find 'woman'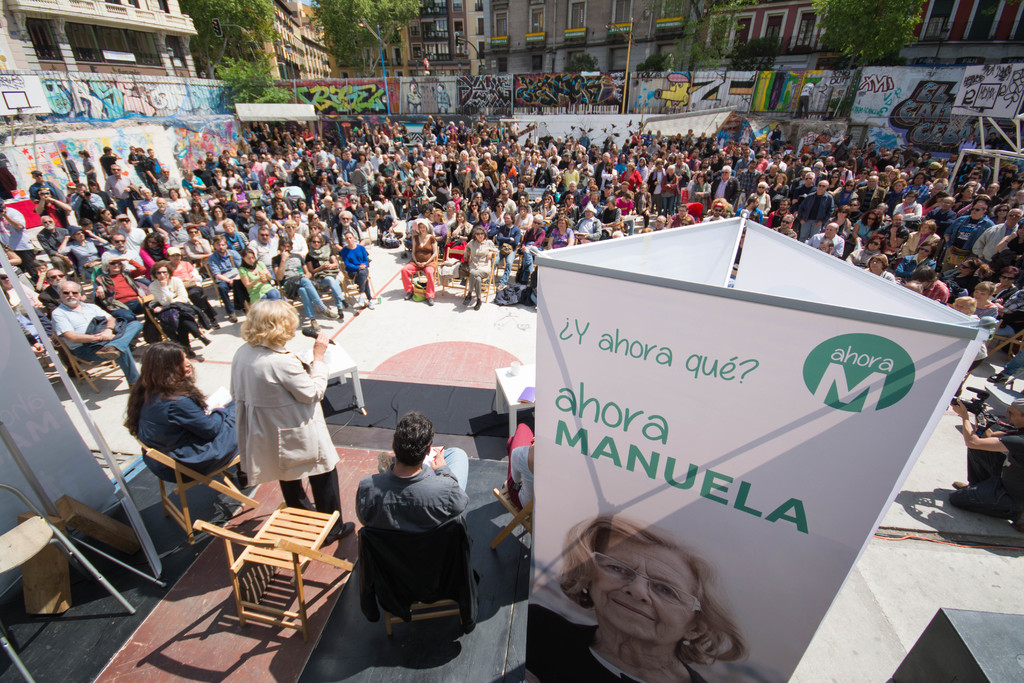
locate(970, 283, 998, 317)
